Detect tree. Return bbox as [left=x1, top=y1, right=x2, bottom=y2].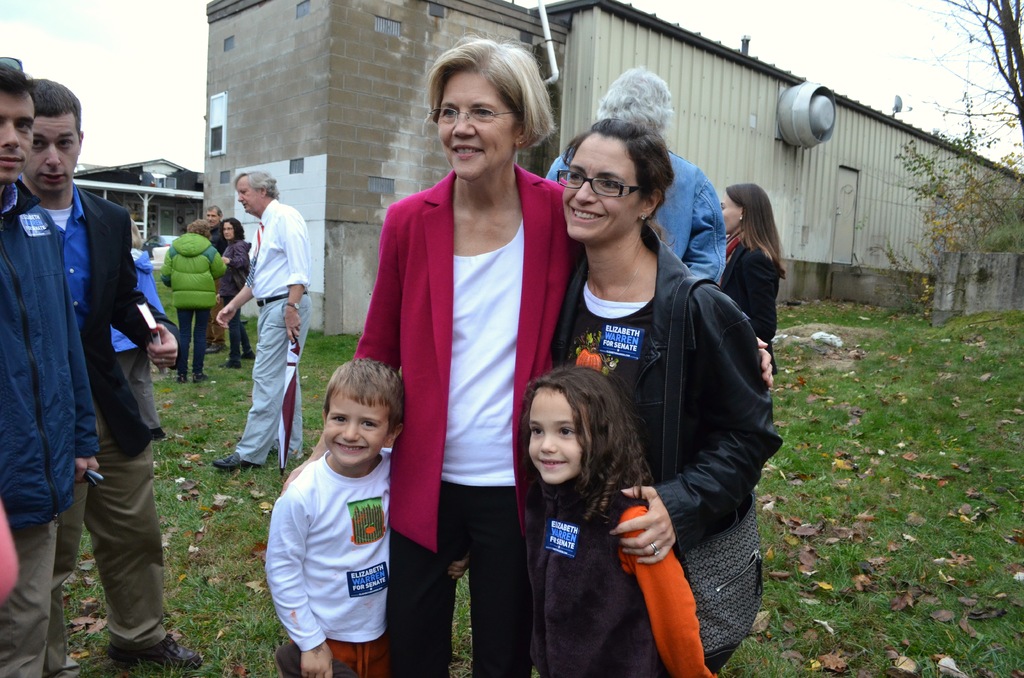
[left=894, top=0, right=1023, bottom=156].
